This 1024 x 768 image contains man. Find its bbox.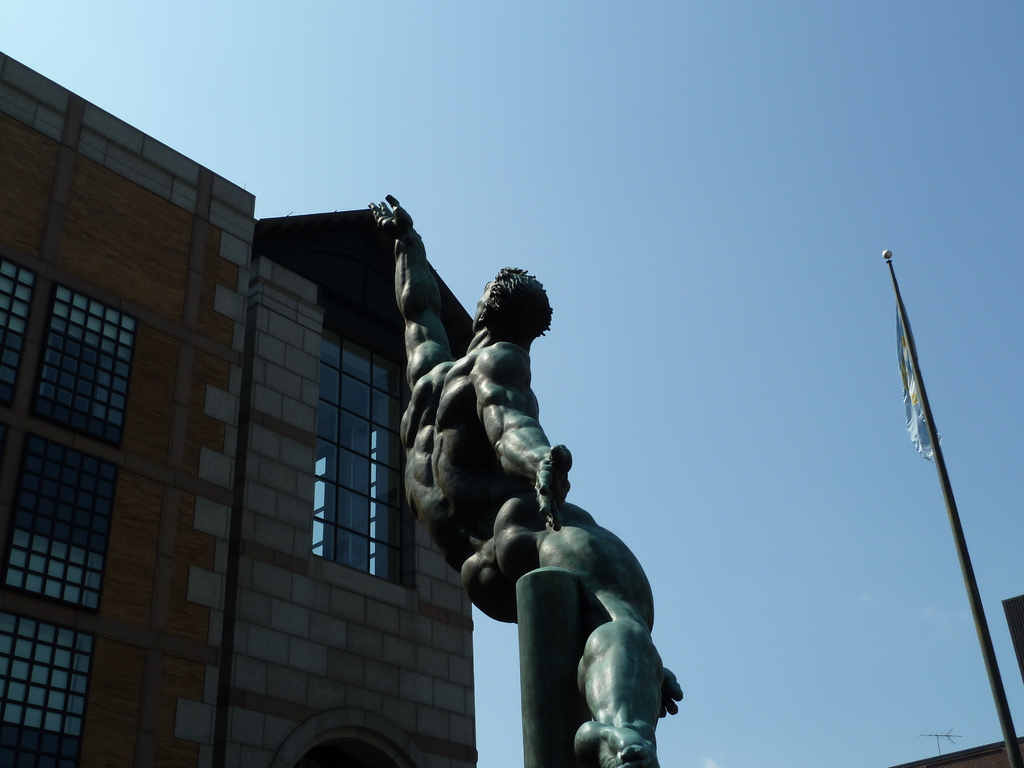
[404, 246, 678, 753].
